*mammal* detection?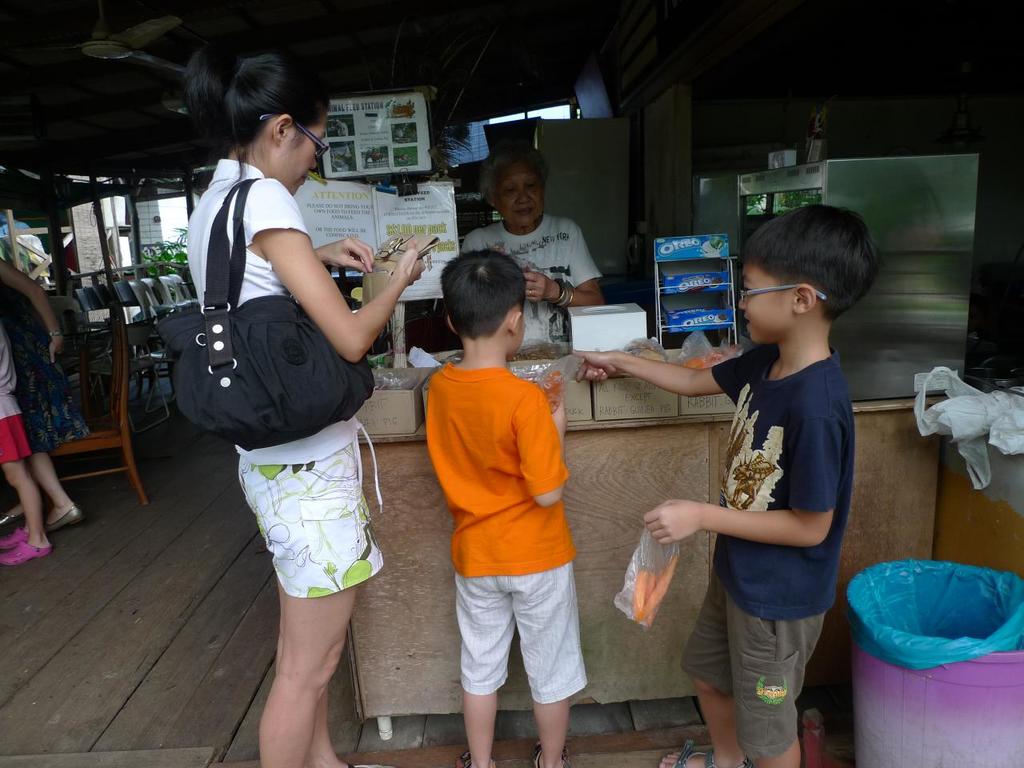
left=464, top=134, right=600, bottom=354
